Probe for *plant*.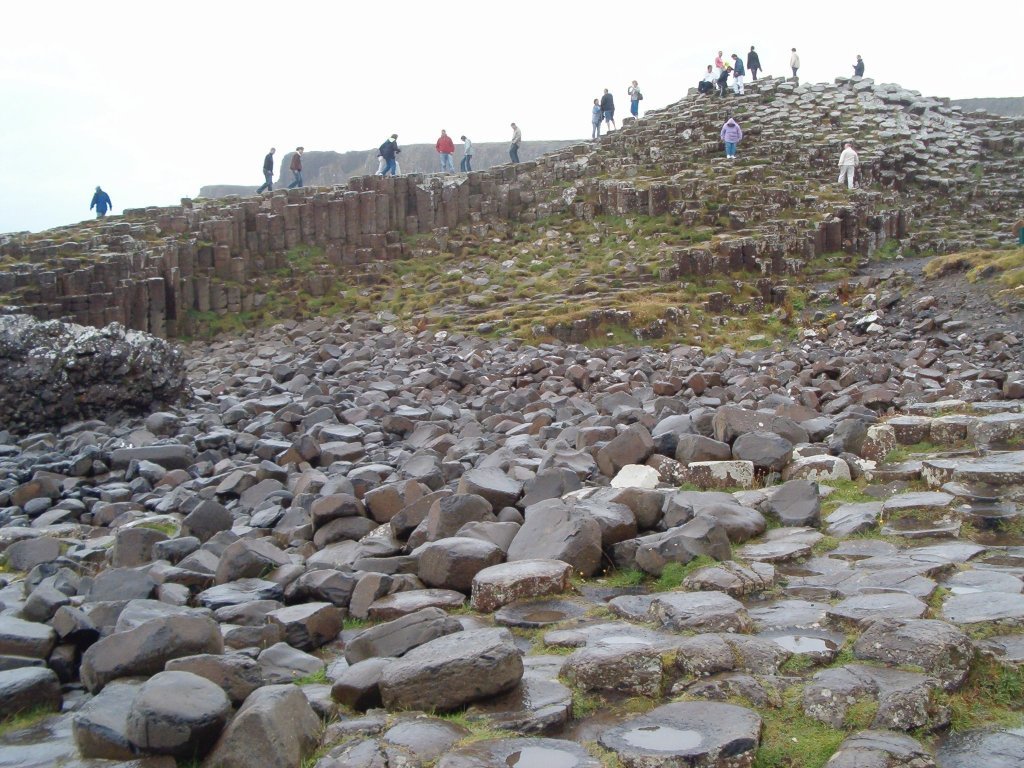
Probe result: <bbox>730, 697, 876, 767</bbox>.
